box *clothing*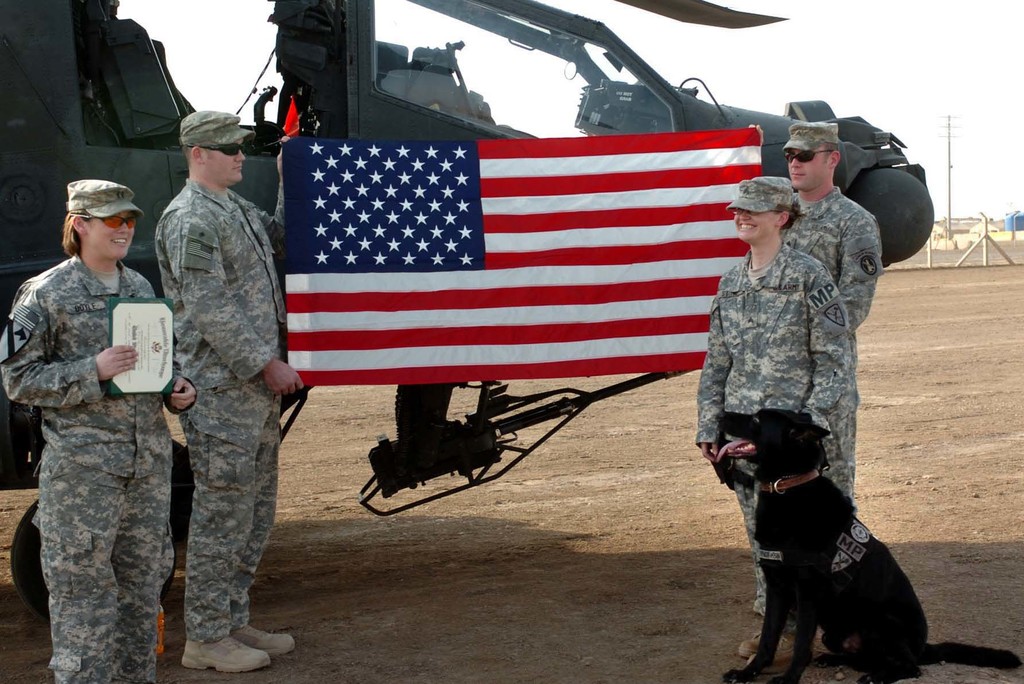
(774,182,883,500)
